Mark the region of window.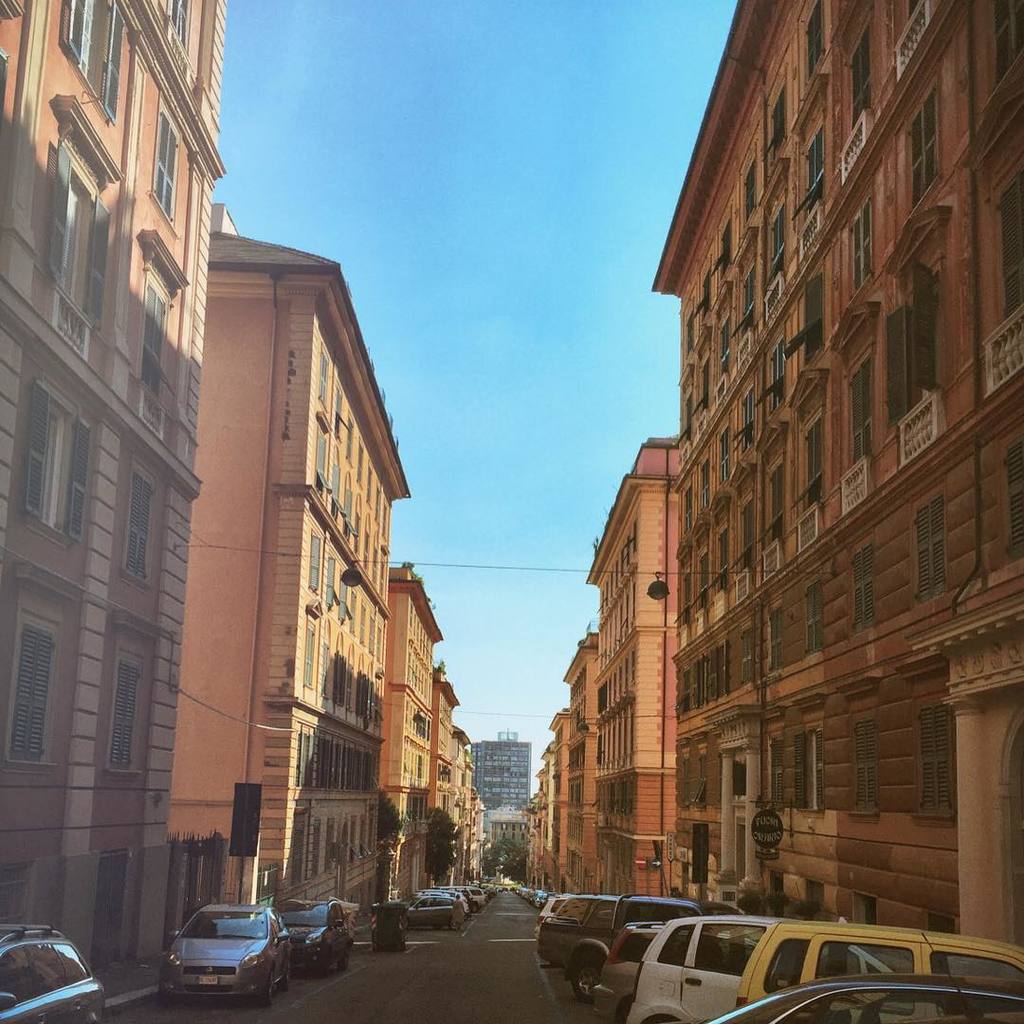
Region: bbox=[317, 427, 329, 494].
